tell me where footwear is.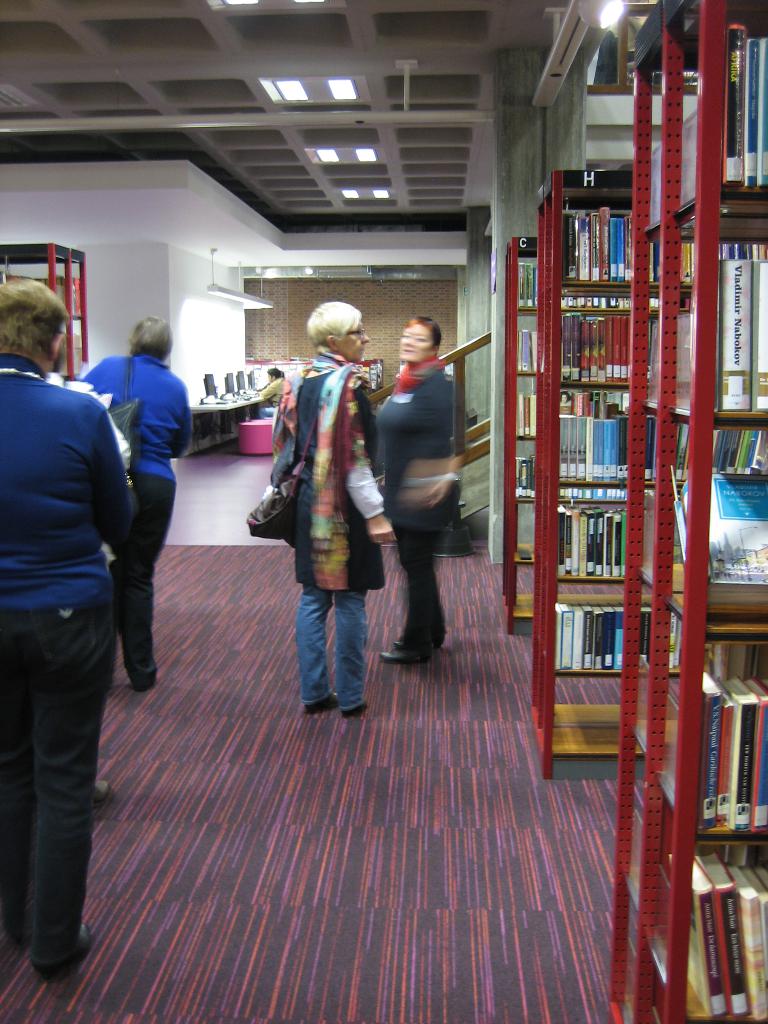
footwear is at (x1=35, y1=923, x2=94, y2=981).
